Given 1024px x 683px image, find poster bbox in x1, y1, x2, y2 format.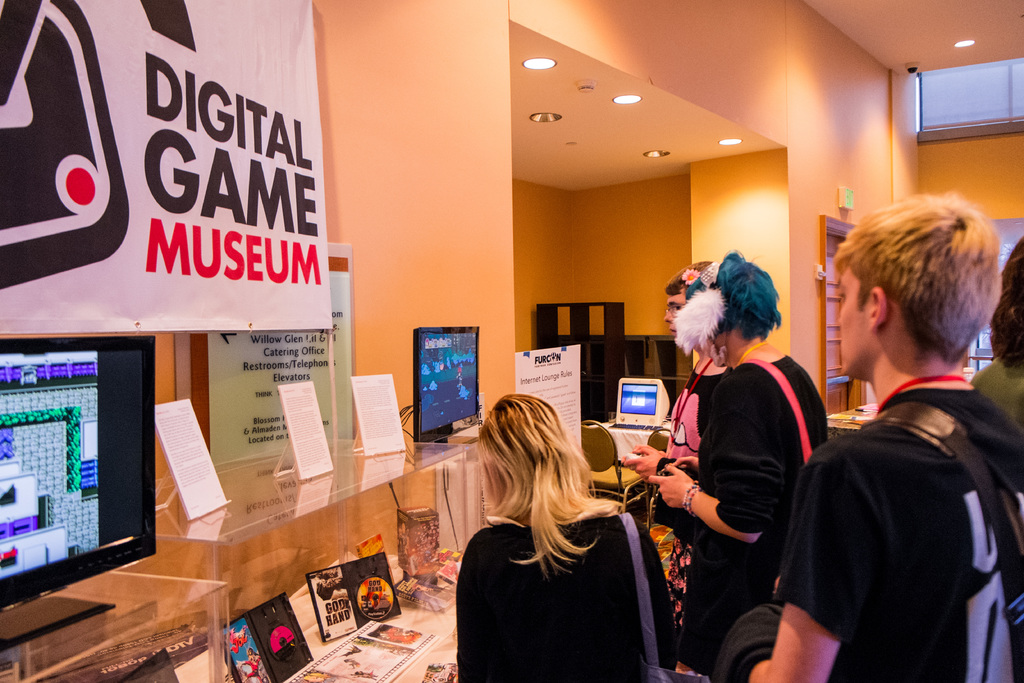
309, 559, 359, 638.
